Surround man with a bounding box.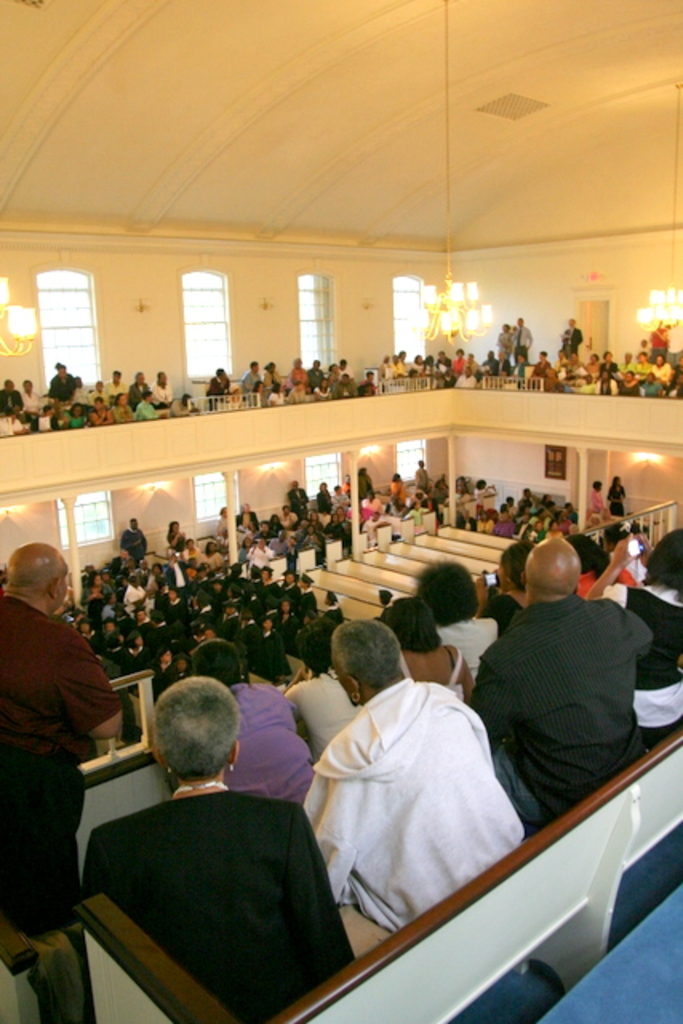
117,510,149,558.
